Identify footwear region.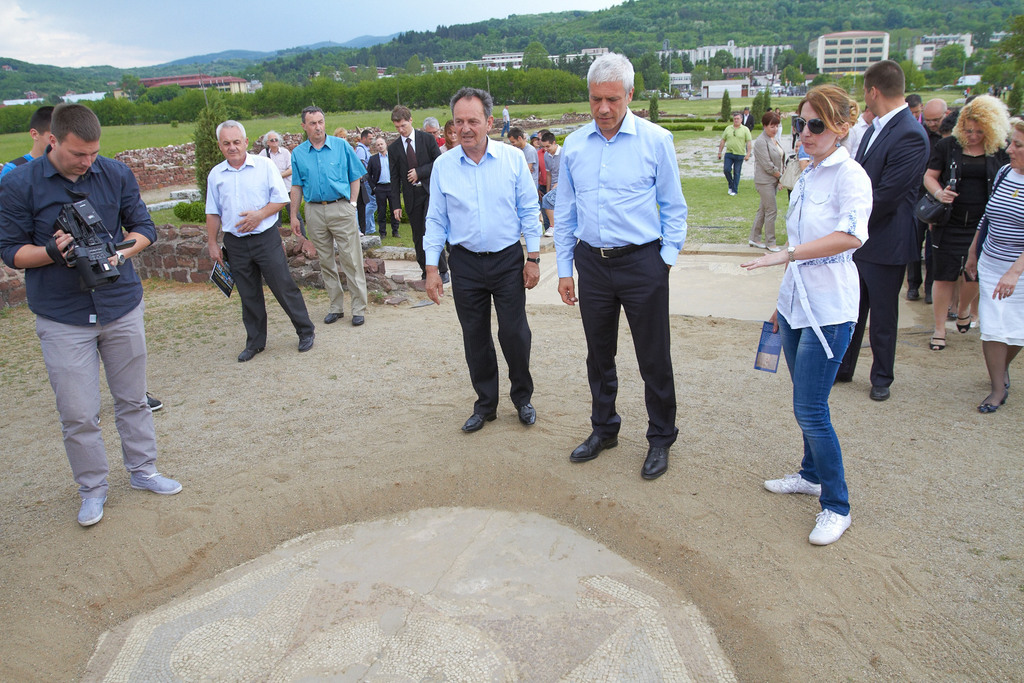
Region: <box>81,491,111,527</box>.
